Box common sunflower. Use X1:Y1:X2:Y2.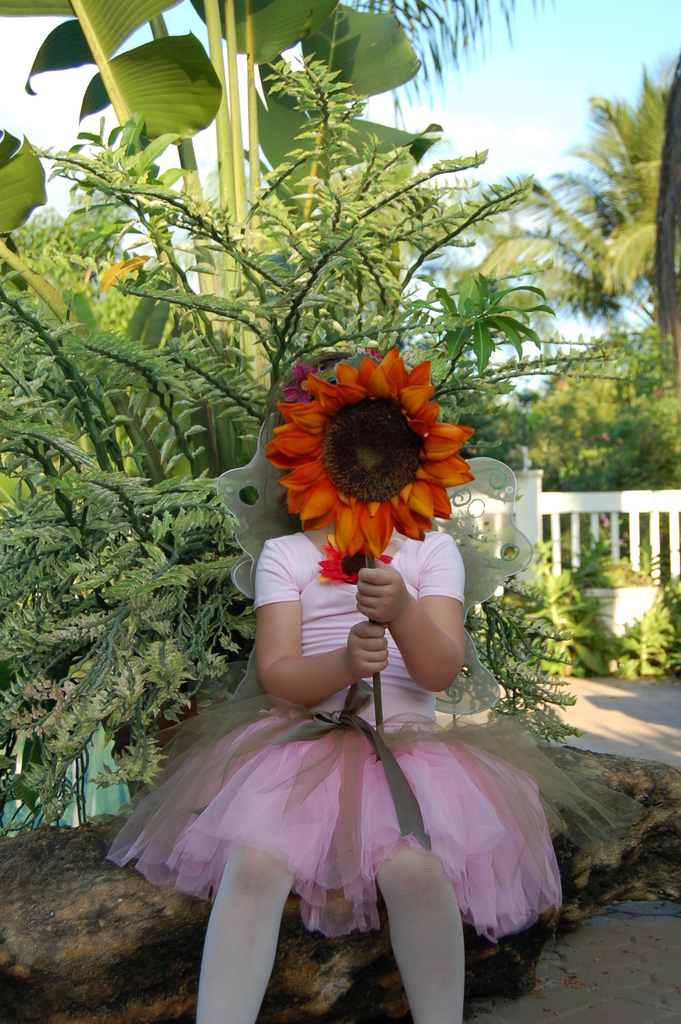
270:349:474:559.
